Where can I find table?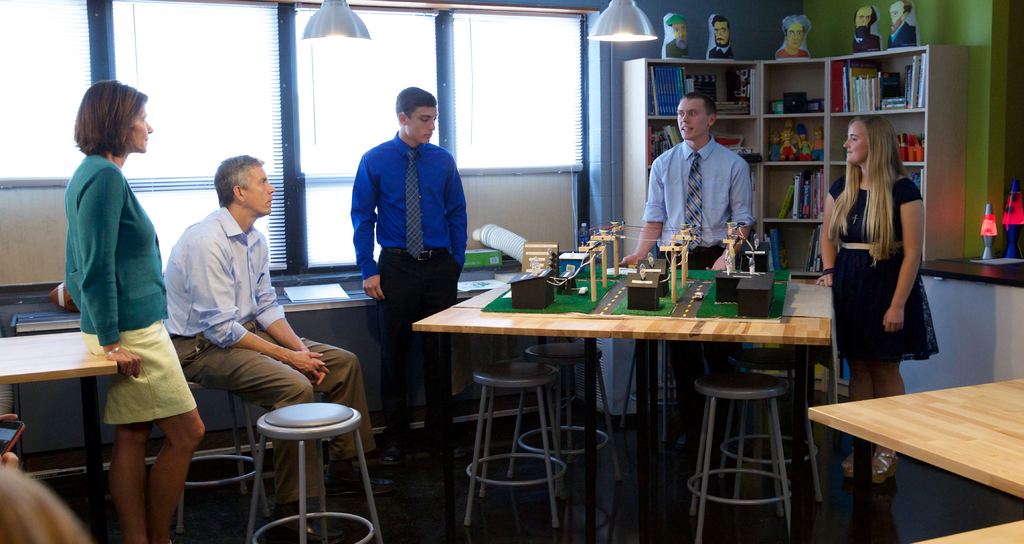
You can find it at box=[805, 351, 1018, 532].
